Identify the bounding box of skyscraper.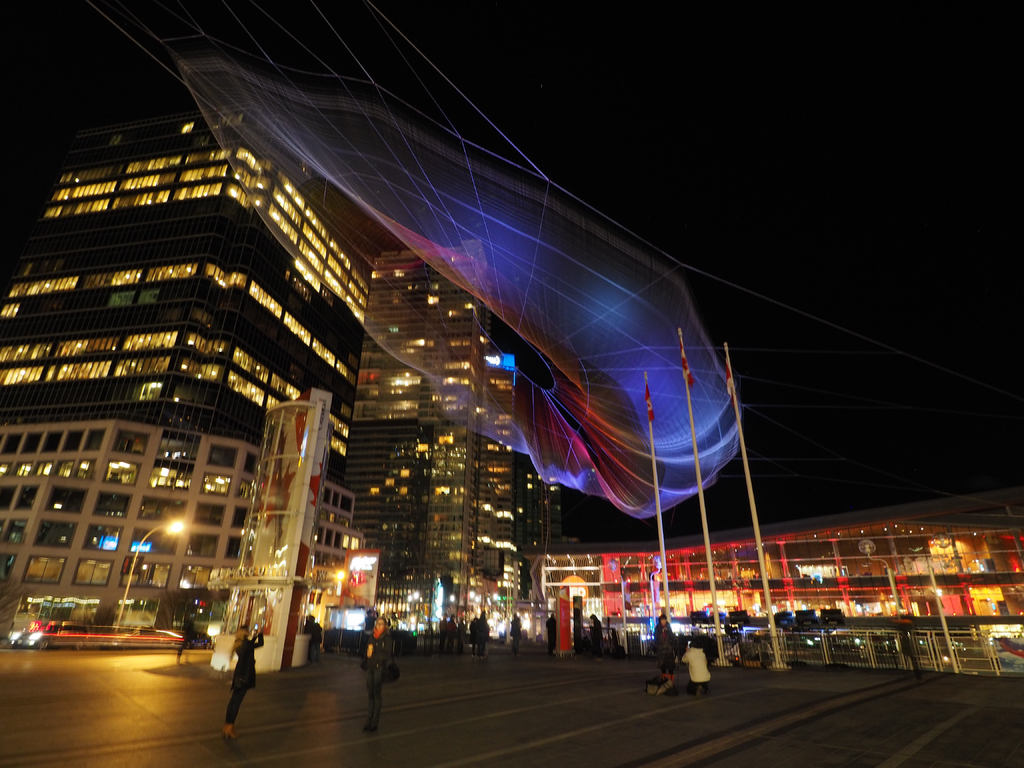
box=[0, 96, 376, 641].
